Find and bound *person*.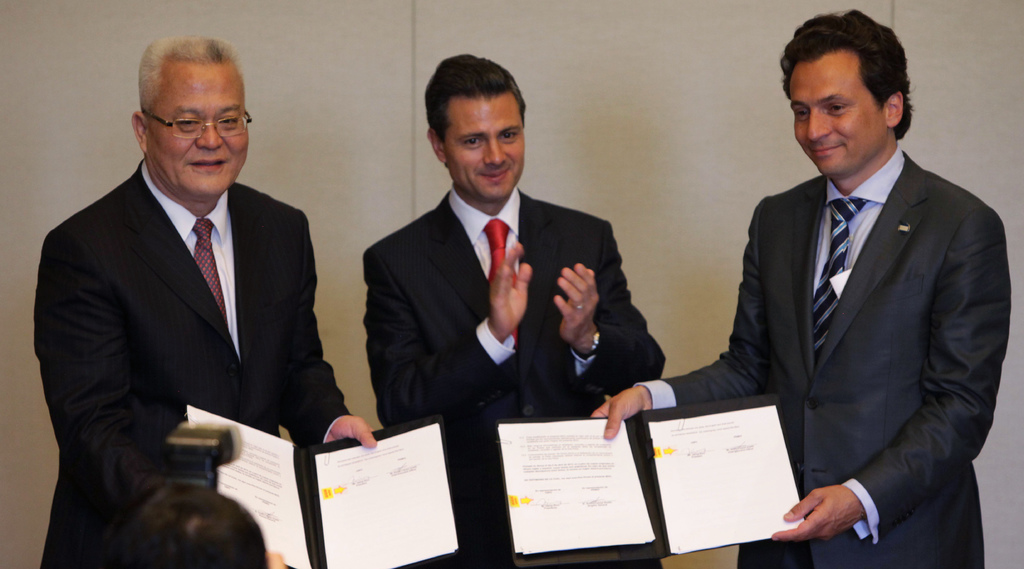
Bound: [371,51,669,564].
